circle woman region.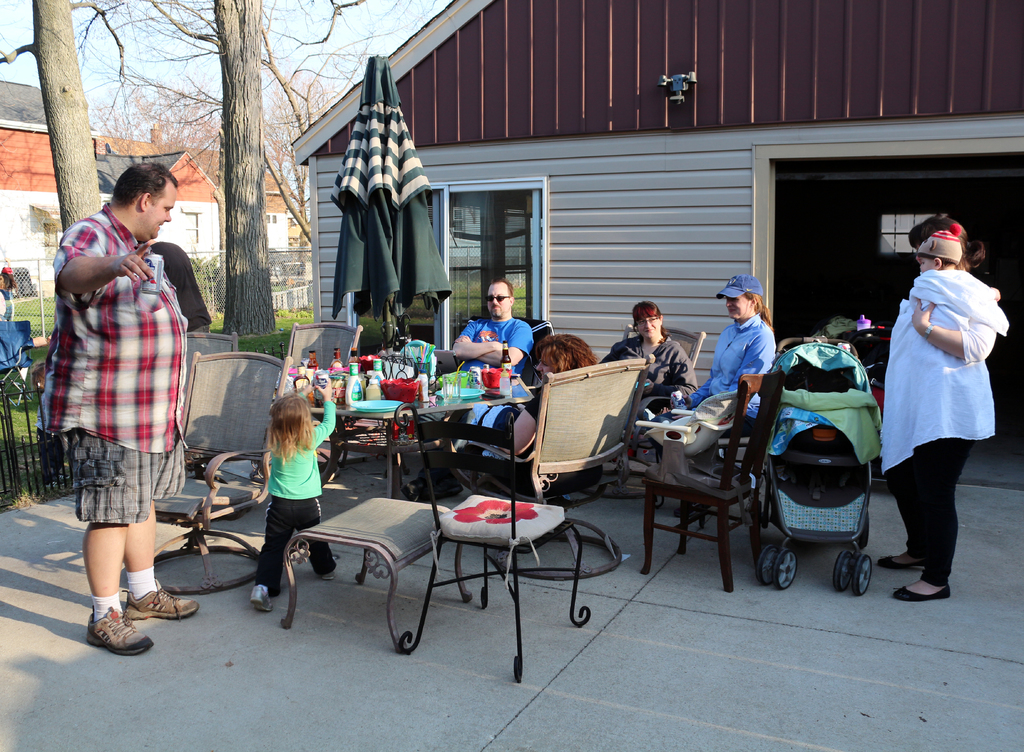
Region: 634:280:790:439.
